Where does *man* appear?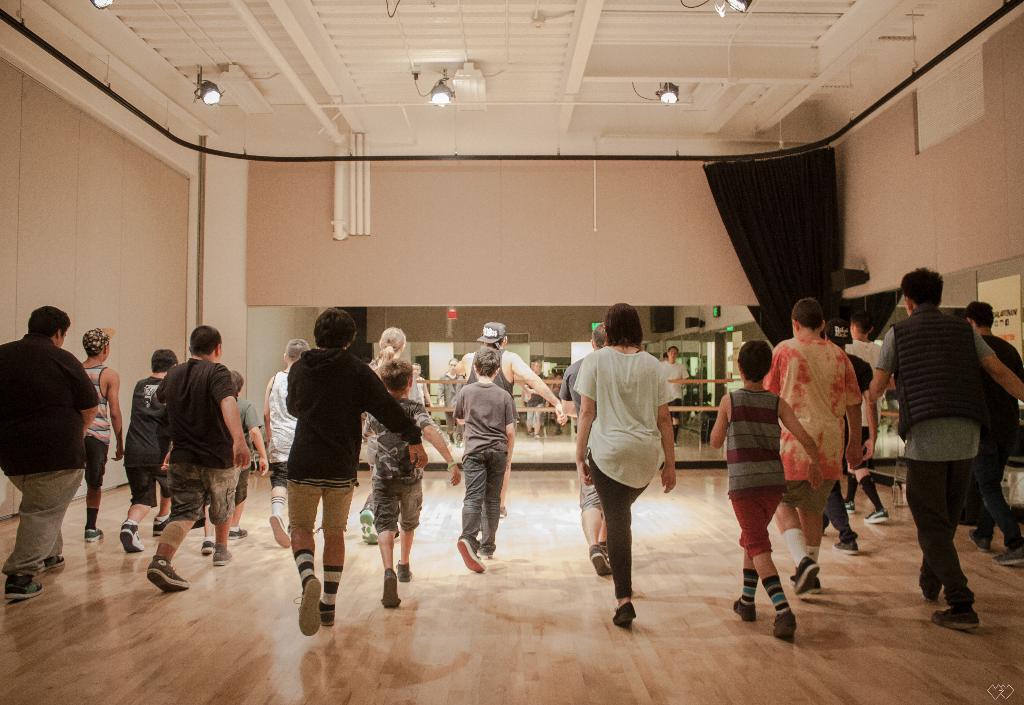
Appears at detection(451, 317, 562, 527).
